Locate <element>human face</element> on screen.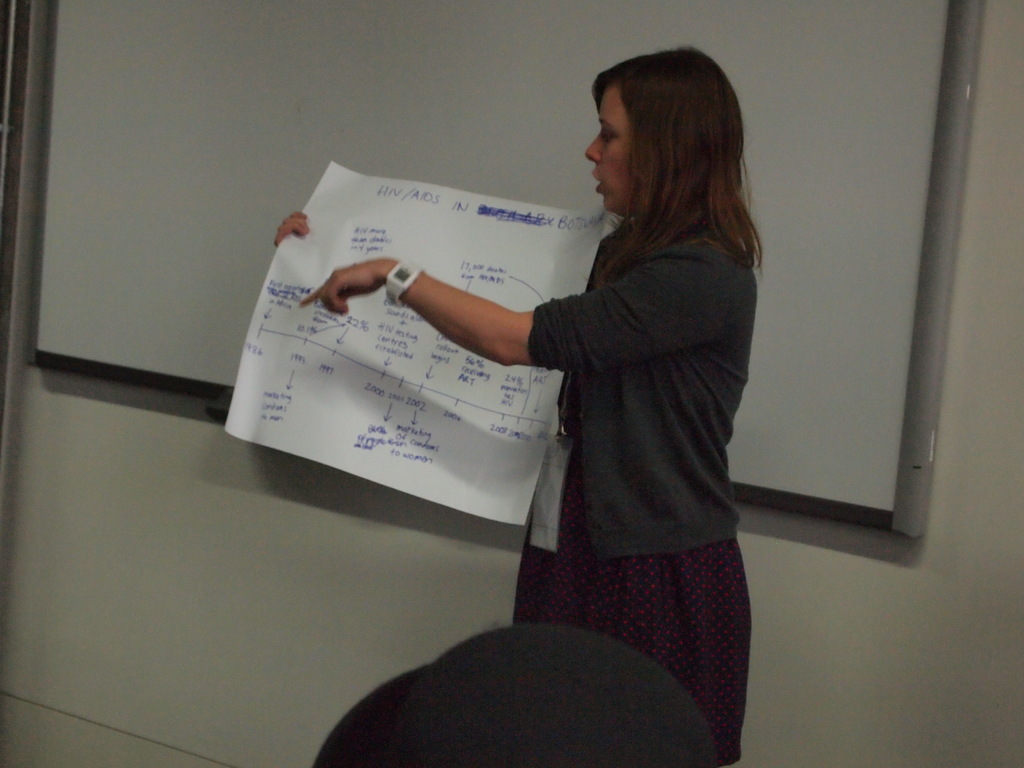
On screen at l=584, t=52, r=758, b=227.
